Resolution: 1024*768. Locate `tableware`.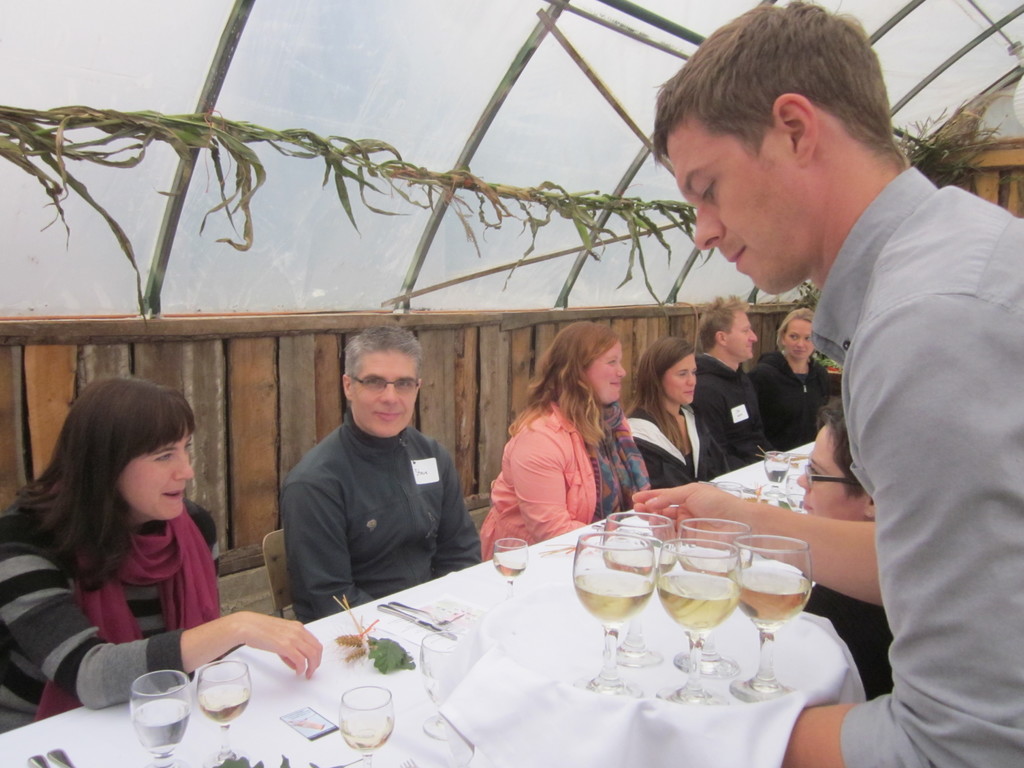
(left=340, top=680, right=392, bottom=765).
